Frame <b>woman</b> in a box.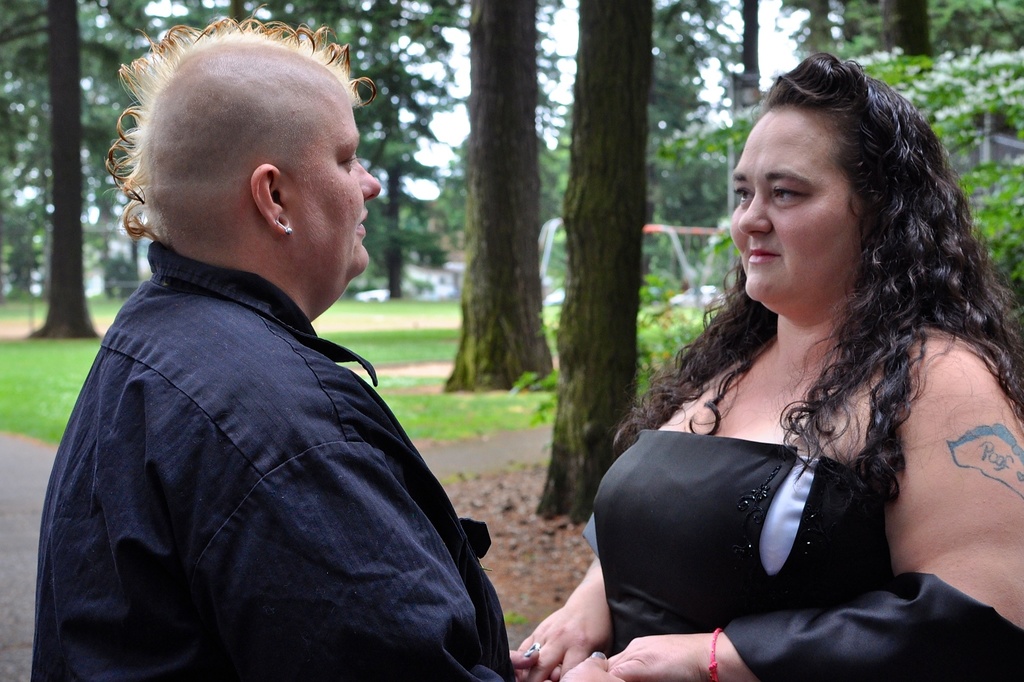
(564,42,1022,681).
